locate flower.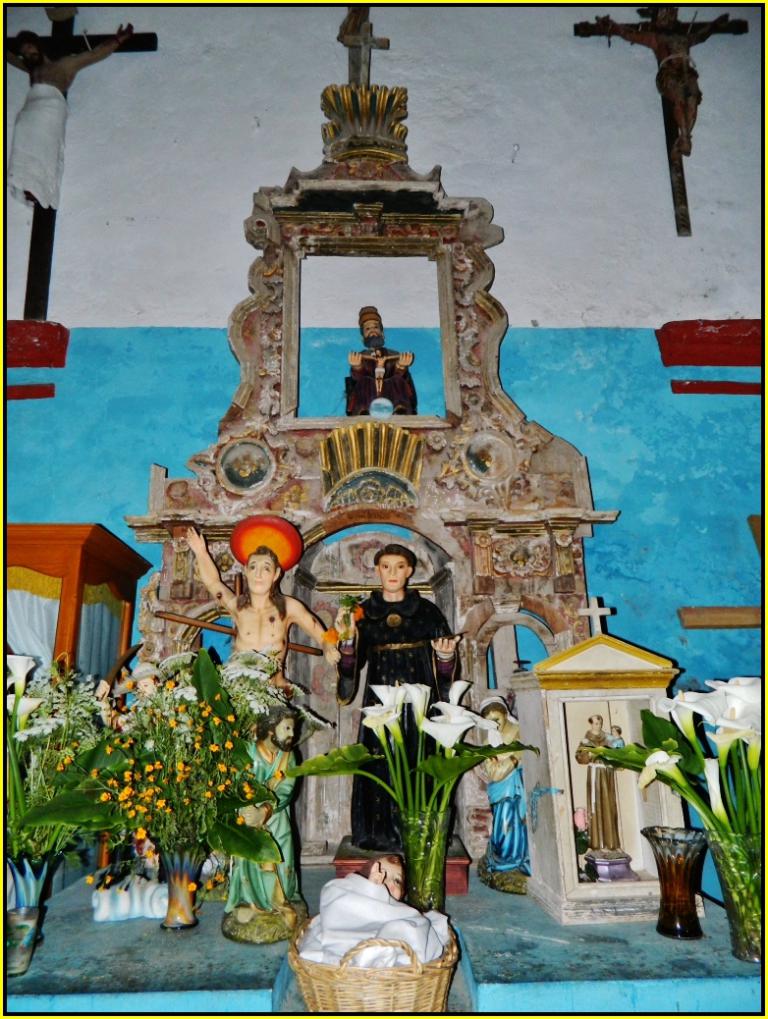
Bounding box: bbox=(671, 689, 767, 742).
